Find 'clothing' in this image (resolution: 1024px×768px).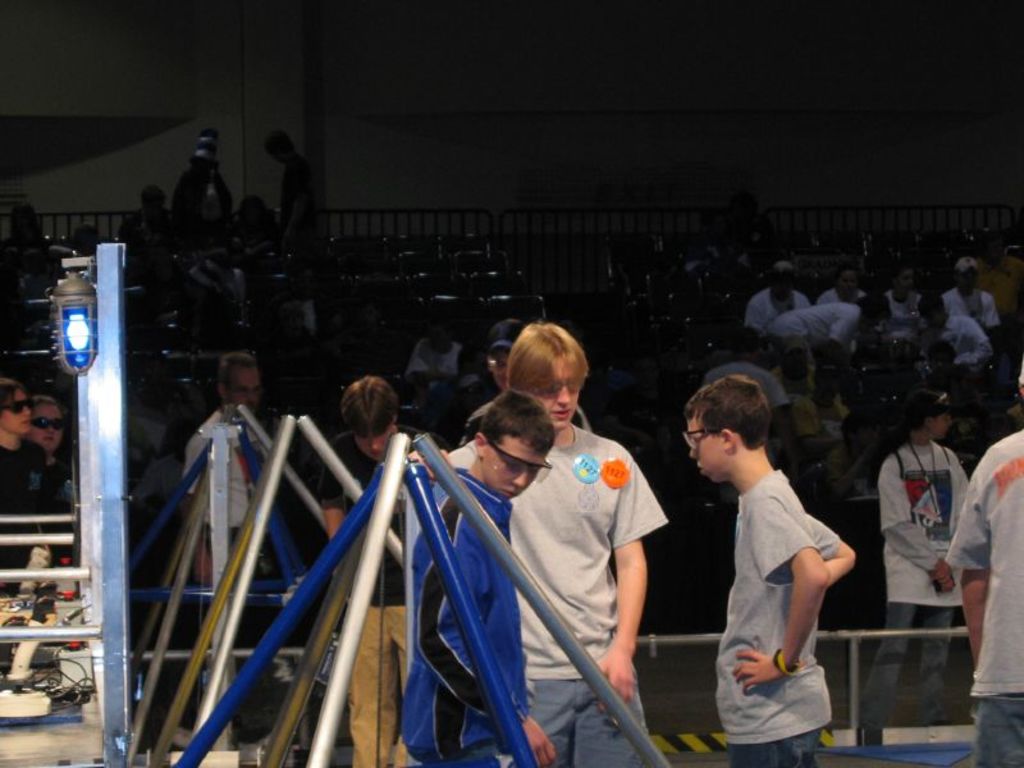
bbox=(183, 402, 289, 736).
